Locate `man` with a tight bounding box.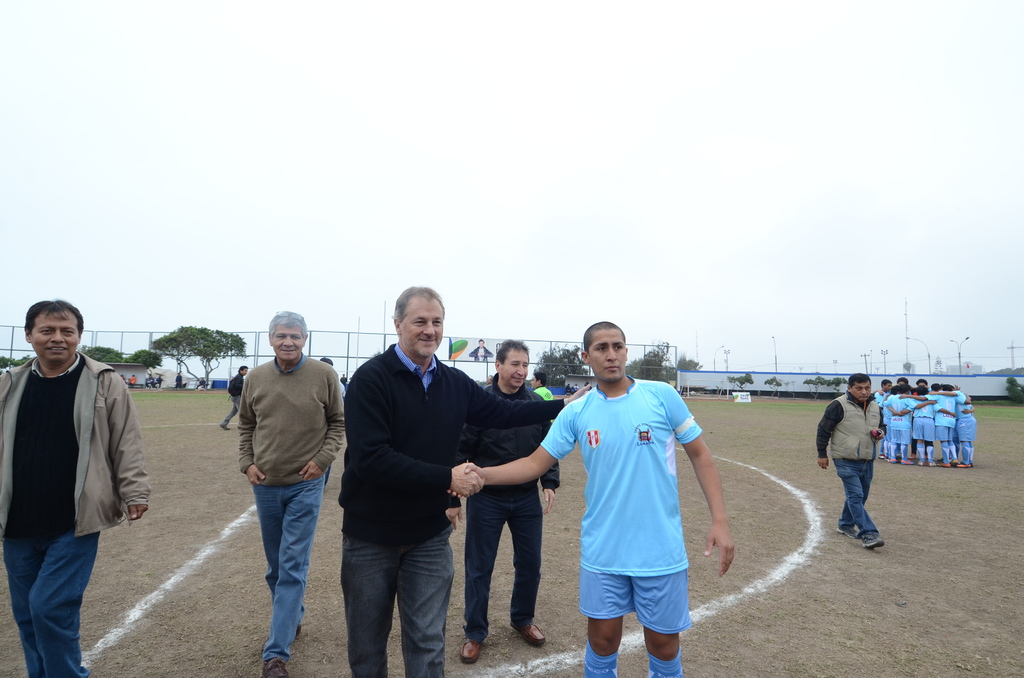
<region>444, 323, 735, 677</region>.
